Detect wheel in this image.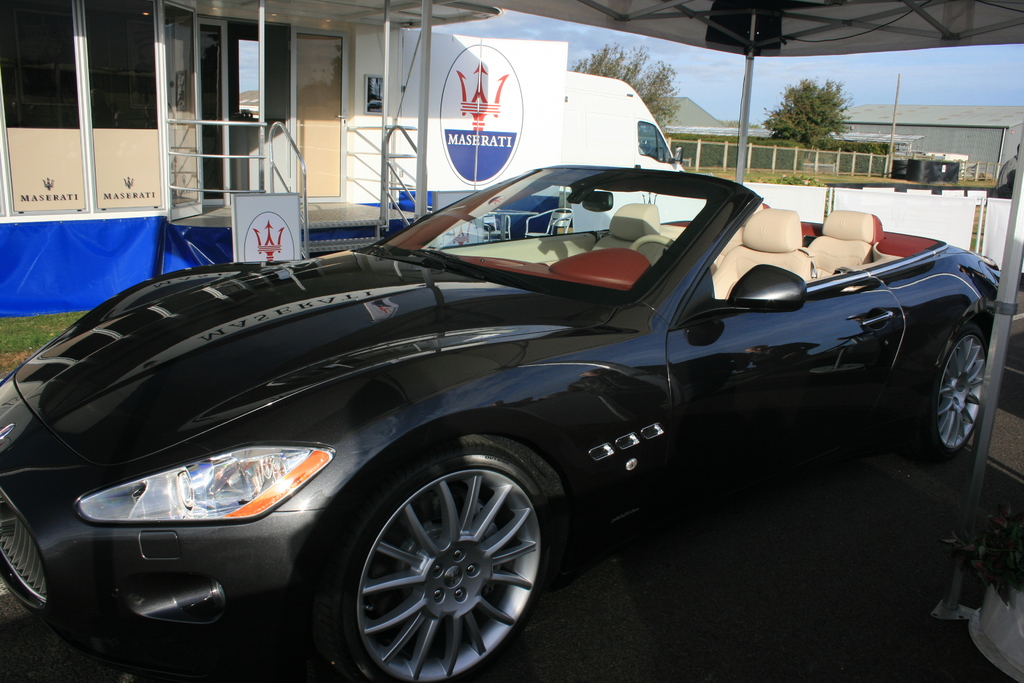
Detection: (336, 446, 545, 670).
